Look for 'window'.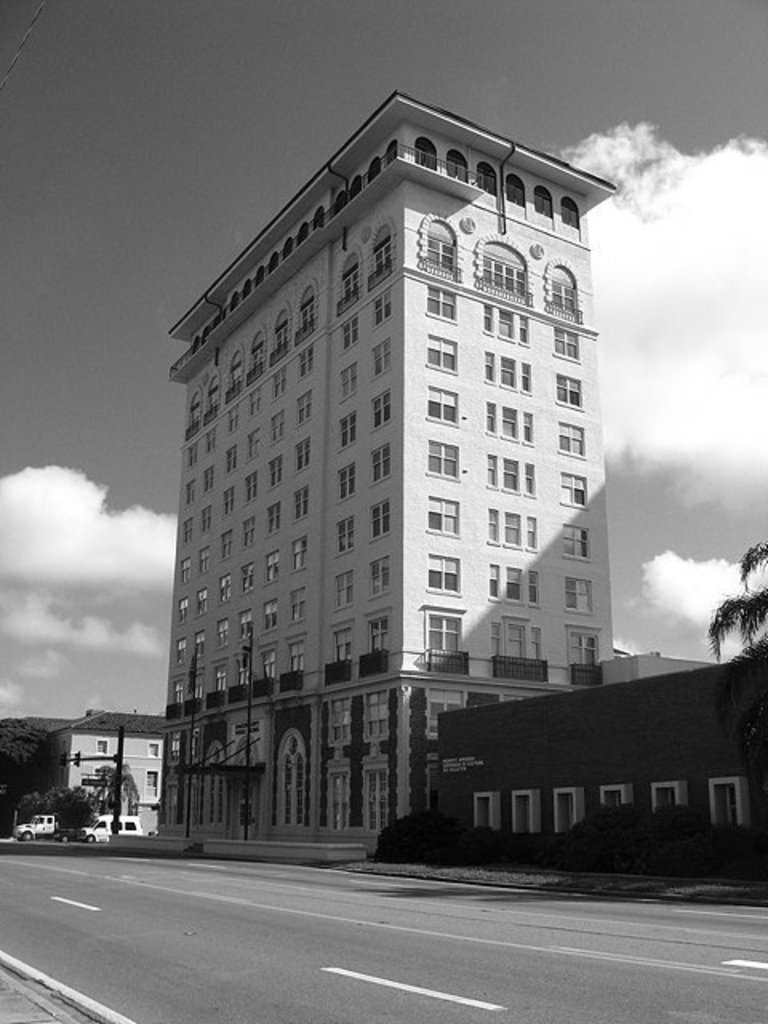
Found: [x1=552, y1=373, x2=584, y2=411].
